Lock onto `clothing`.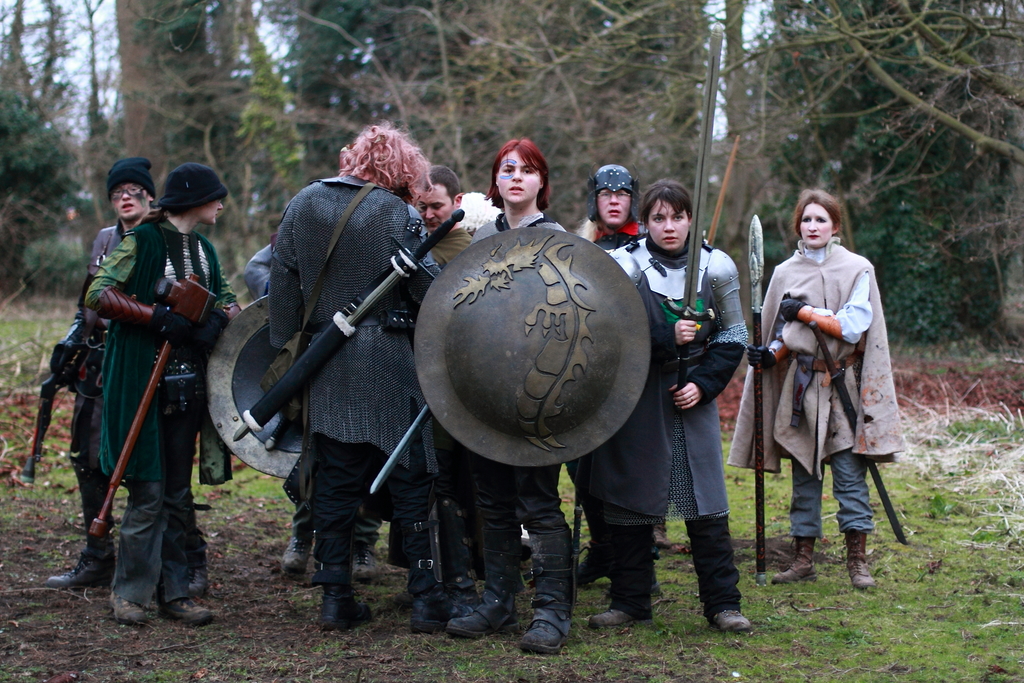
Locked: (left=245, top=247, right=271, bottom=292).
